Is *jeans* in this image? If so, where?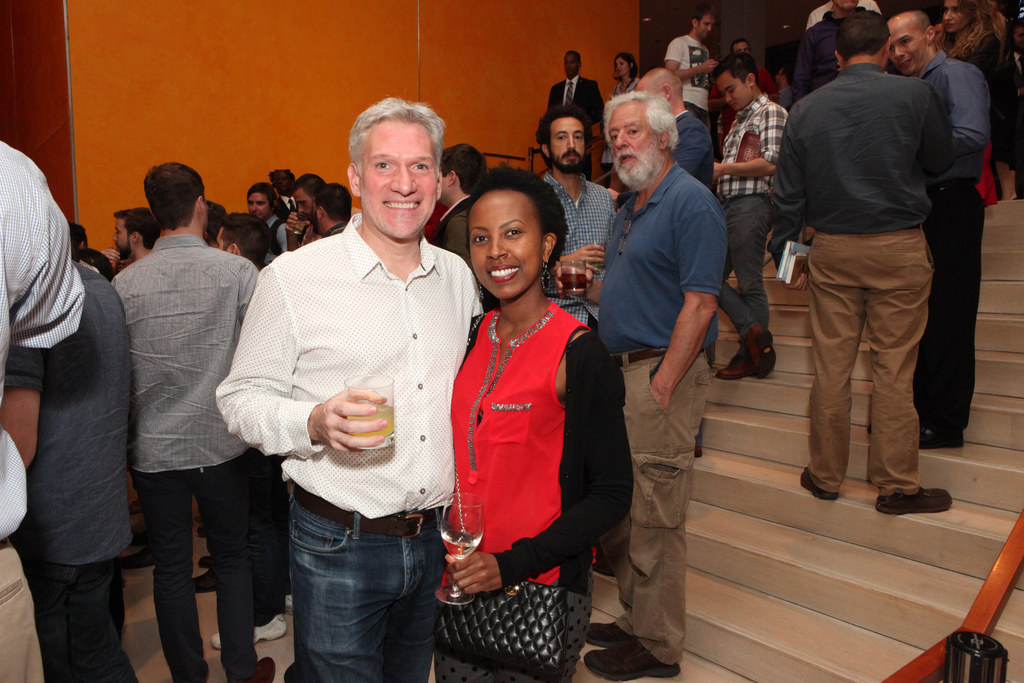
Yes, at 298 486 449 673.
